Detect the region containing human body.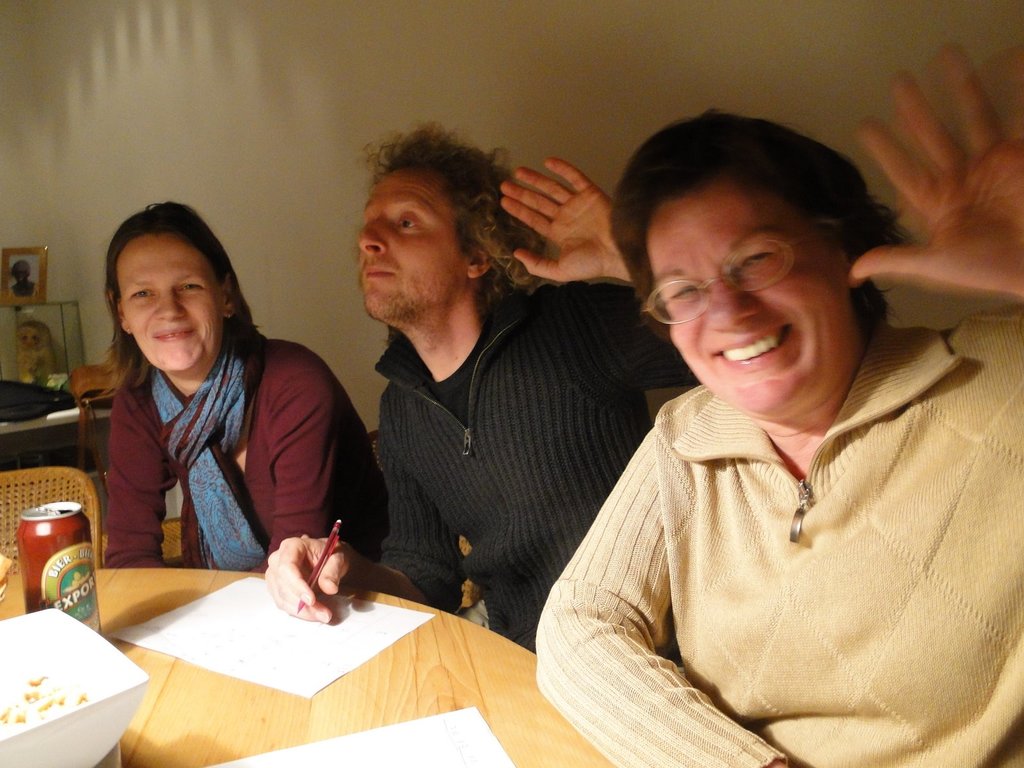
box(103, 203, 382, 579).
